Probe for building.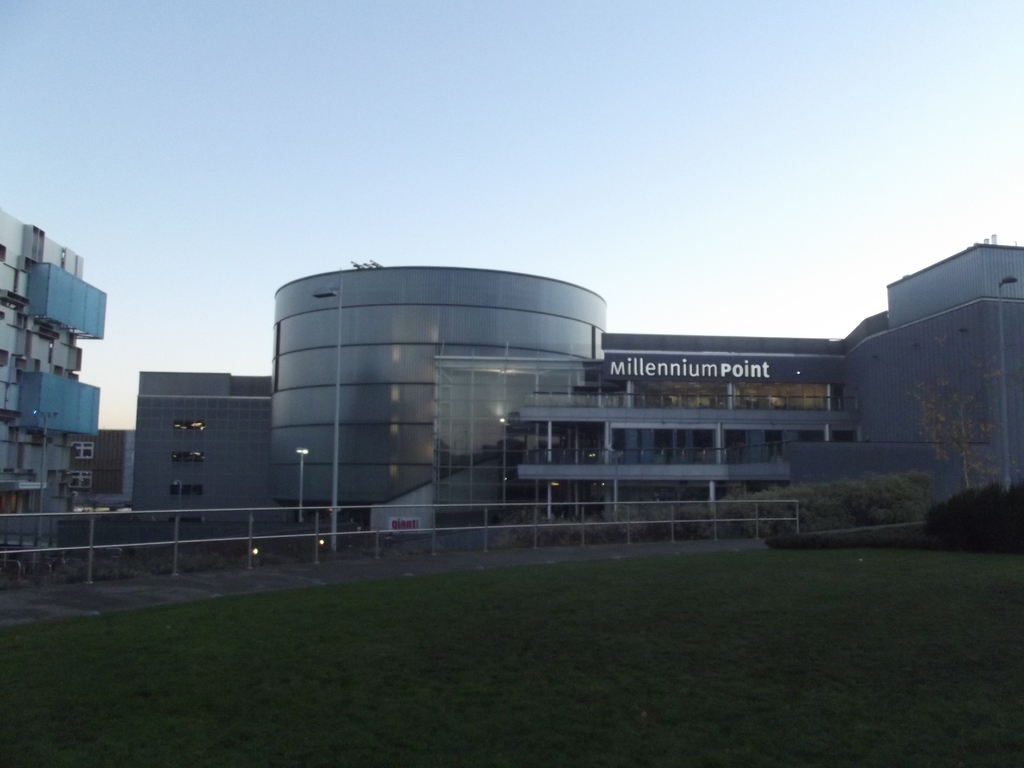
Probe result: [x1=0, y1=205, x2=112, y2=582].
